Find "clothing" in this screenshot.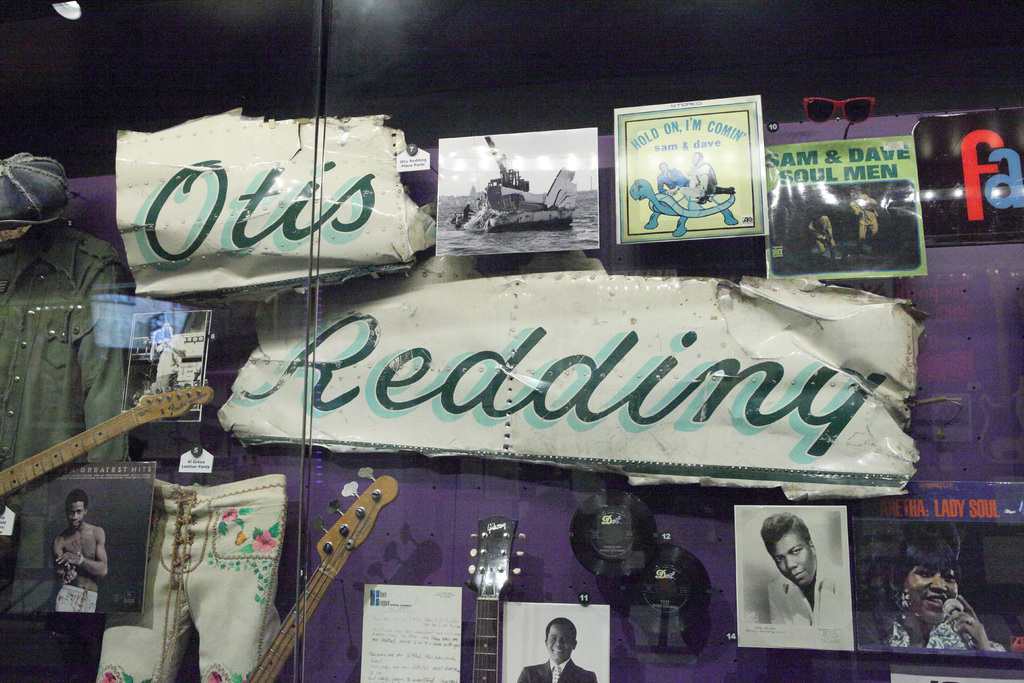
The bounding box for "clothing" is [left=851, top=193, right=879, bottom=252].
